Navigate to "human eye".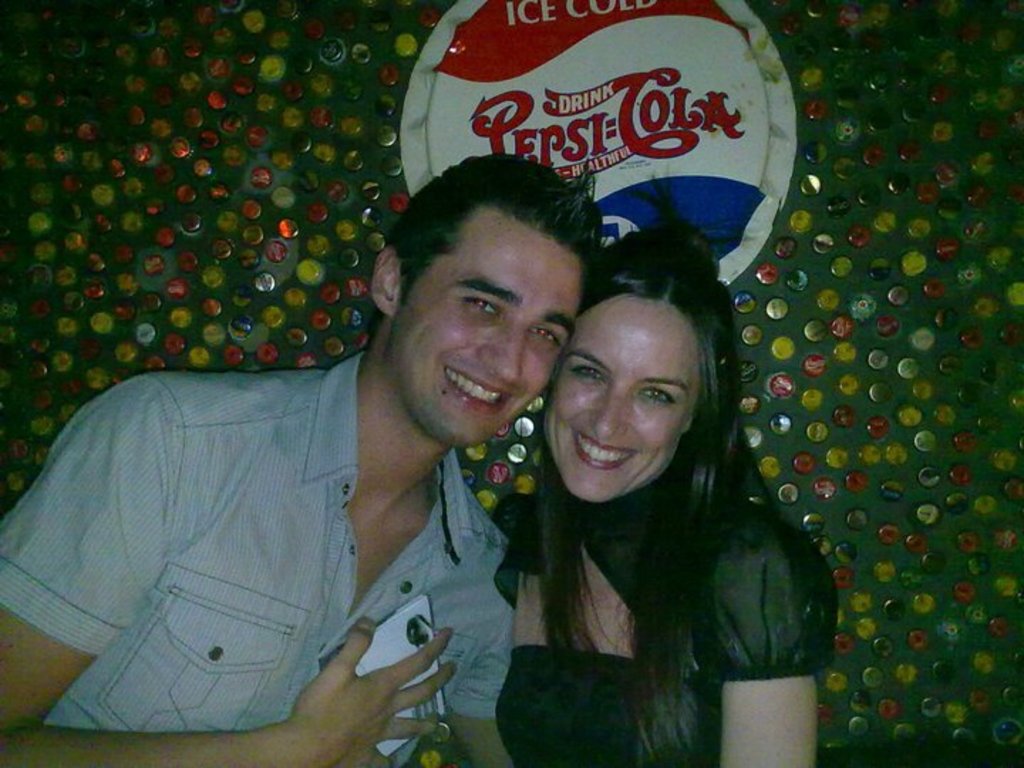
Navigation target: select_region(519, 327, 565, 350).
